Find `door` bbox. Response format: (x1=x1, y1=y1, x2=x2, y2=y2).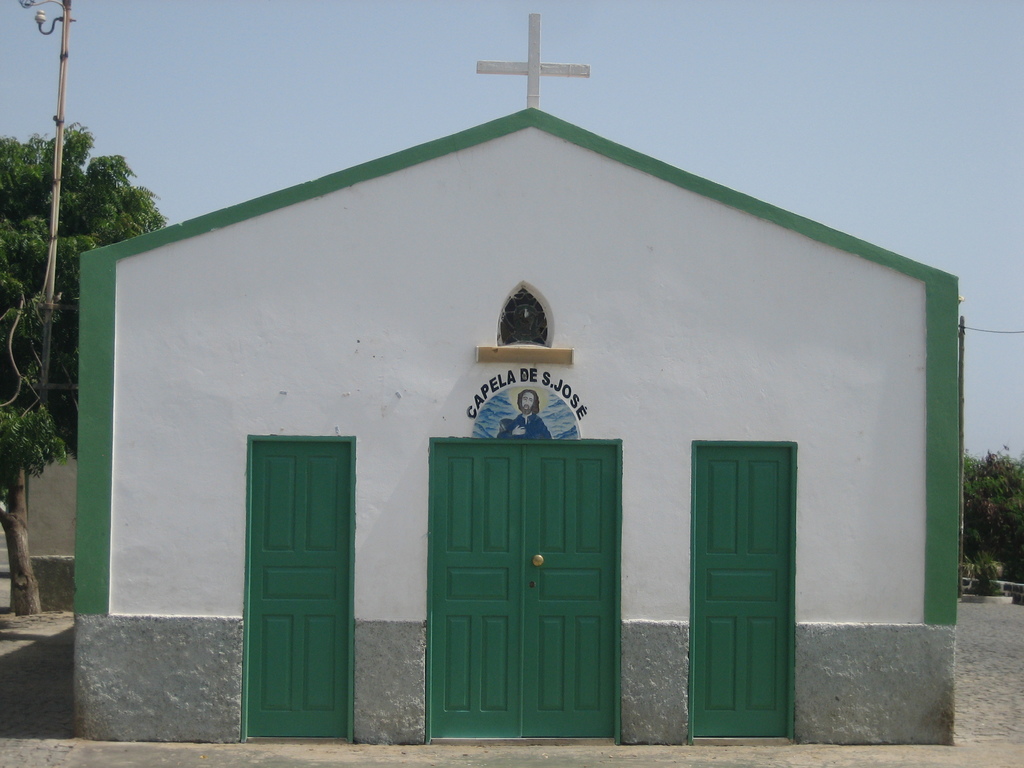
(x1=246, y1=441, x2=351, y2=739).
